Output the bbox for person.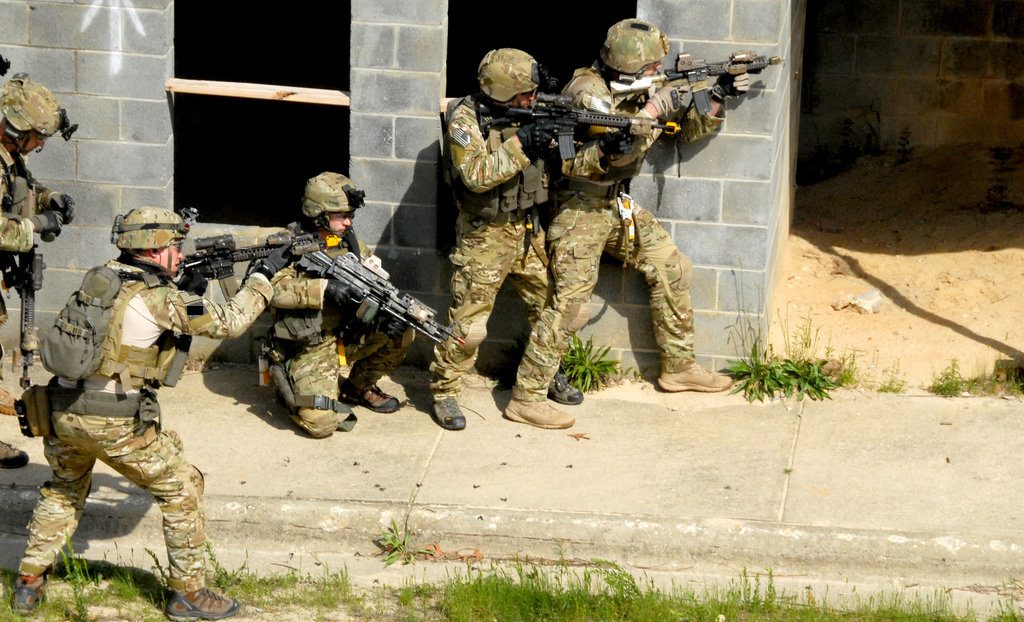
<region>424, 43, 584, 437</region>.
